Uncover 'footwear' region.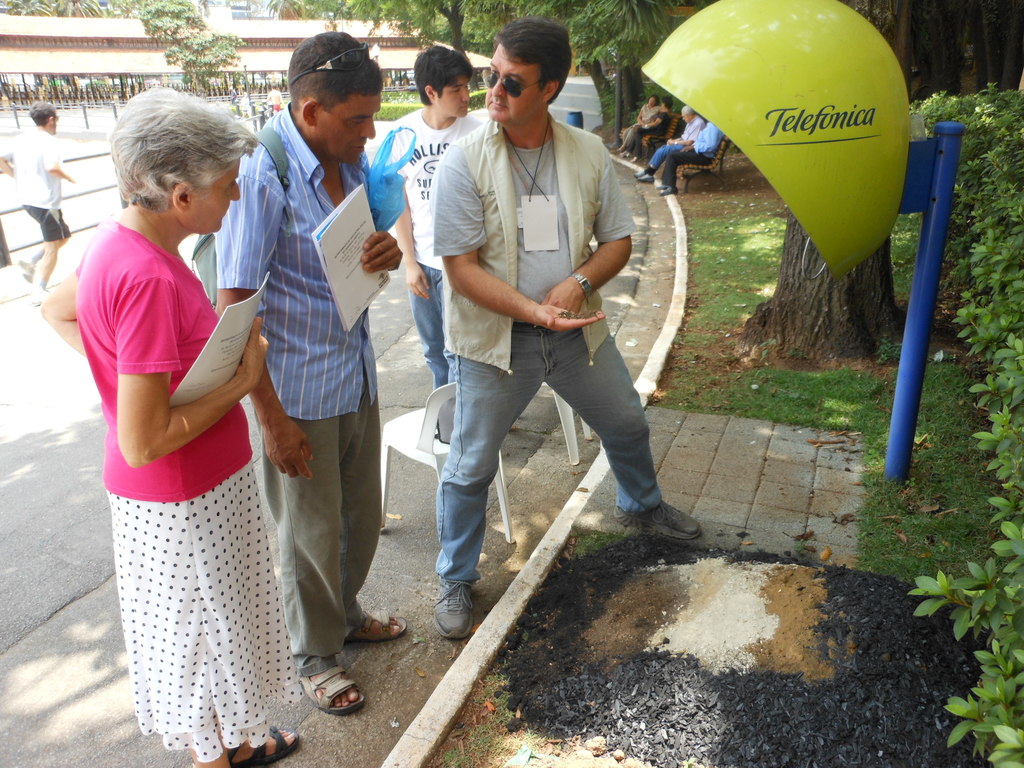
Uncovered: 630:154:636:161.
